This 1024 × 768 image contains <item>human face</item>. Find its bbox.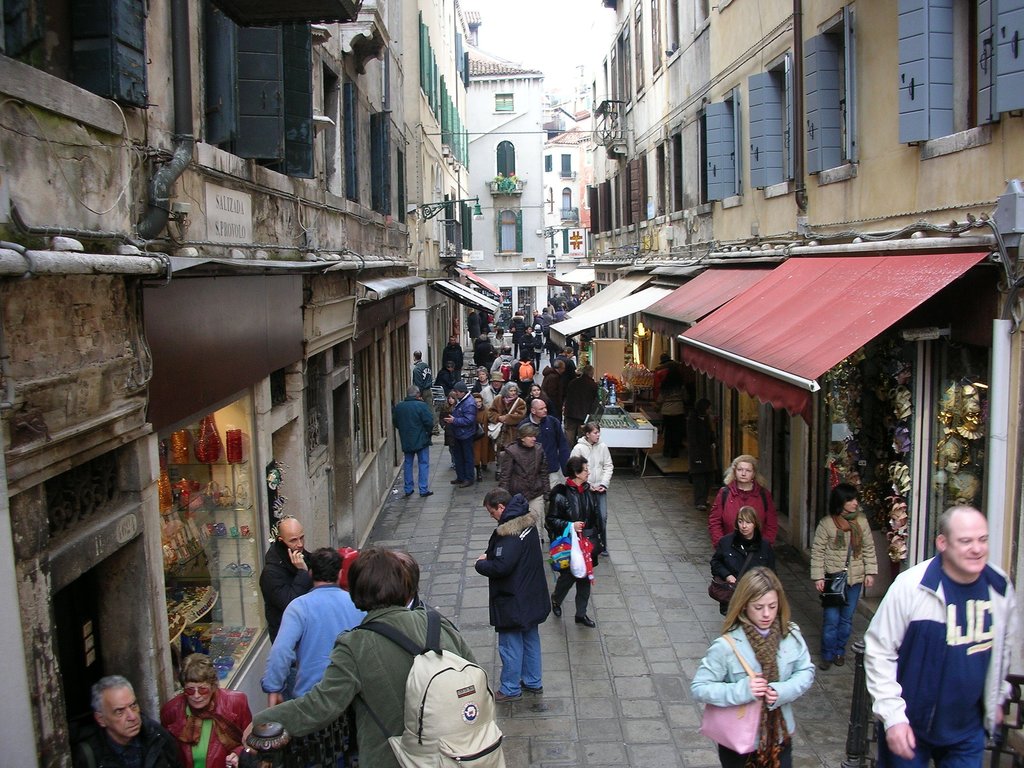
BBox(591, 426, 600, 440).
